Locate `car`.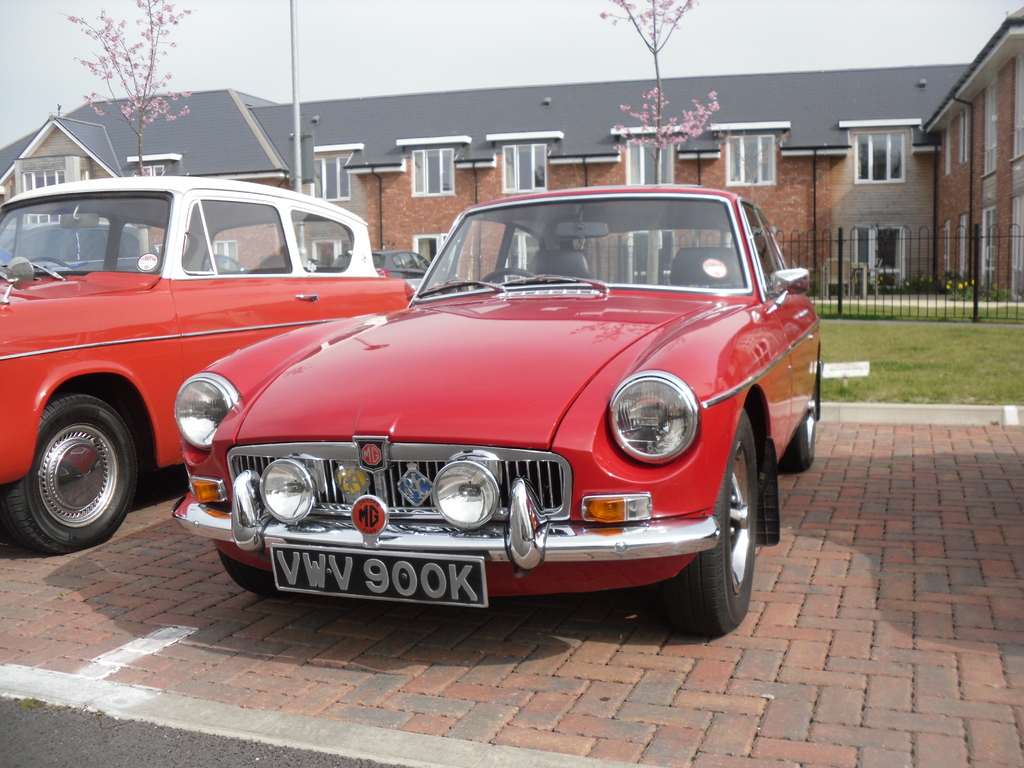
Bounding box: <bbox>374, 246, 424, 278</bbox>.
